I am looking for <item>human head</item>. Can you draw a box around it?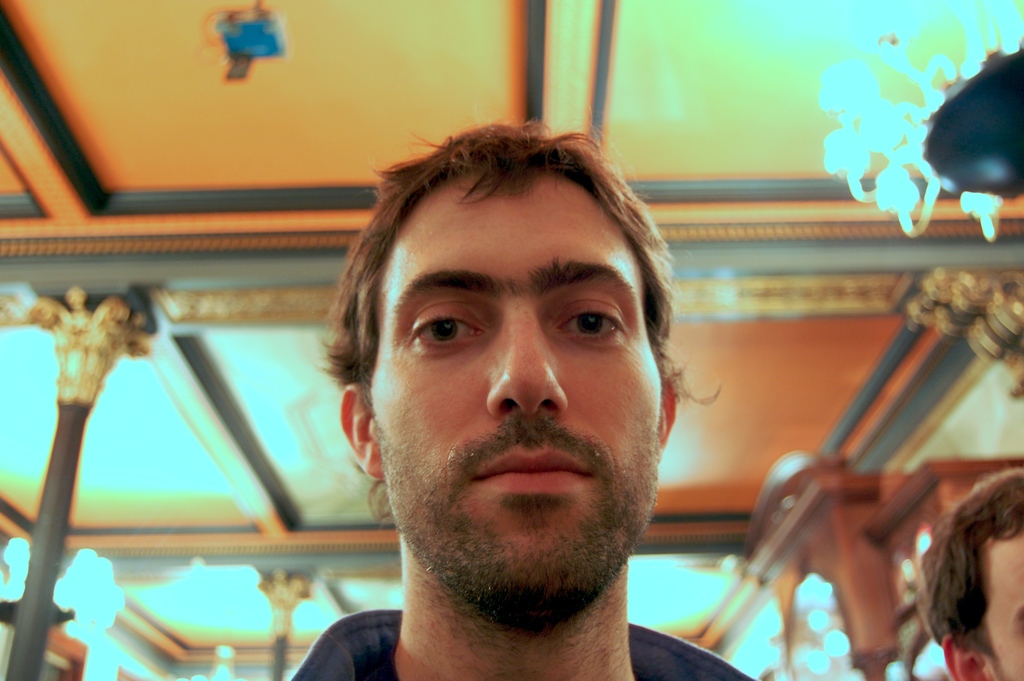
Sure, the bounding box is {"left": 914, "top": 456, "right": 1023, "bottom": 680}.
